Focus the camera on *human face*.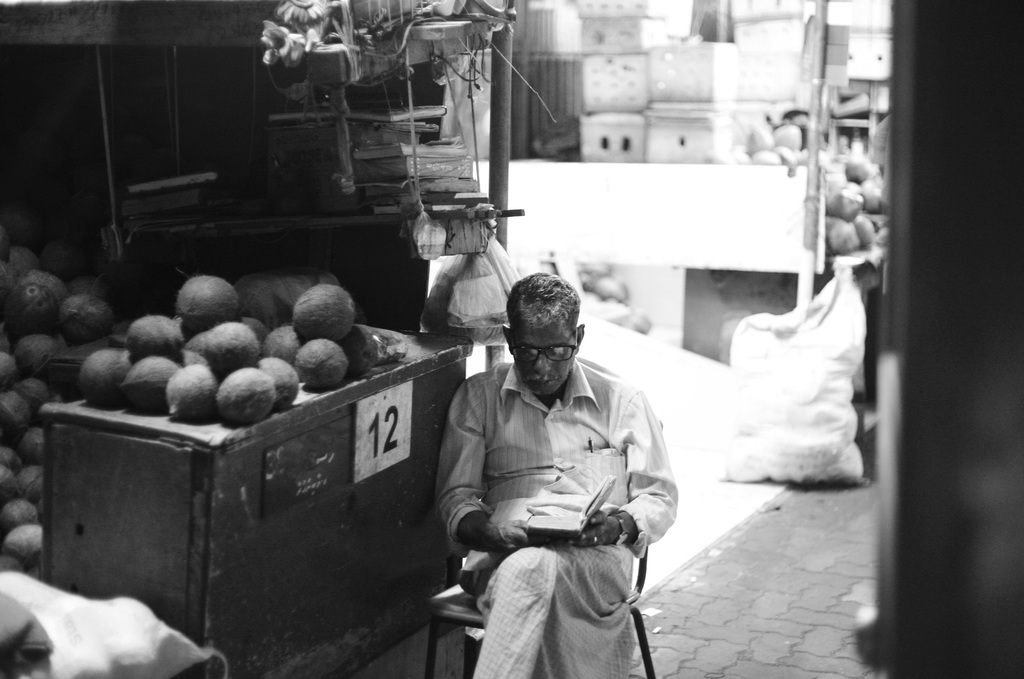
Focus region: 512 316 572 395.
